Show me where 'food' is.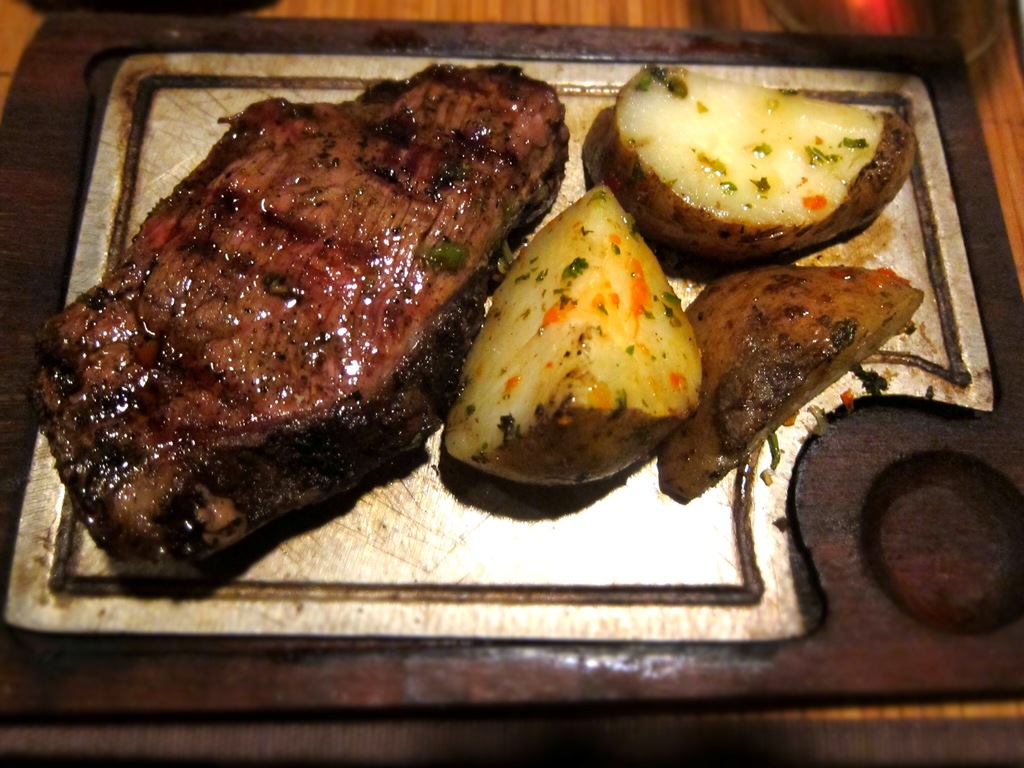
'food' is at Rect(26, 58, 571, 590).
